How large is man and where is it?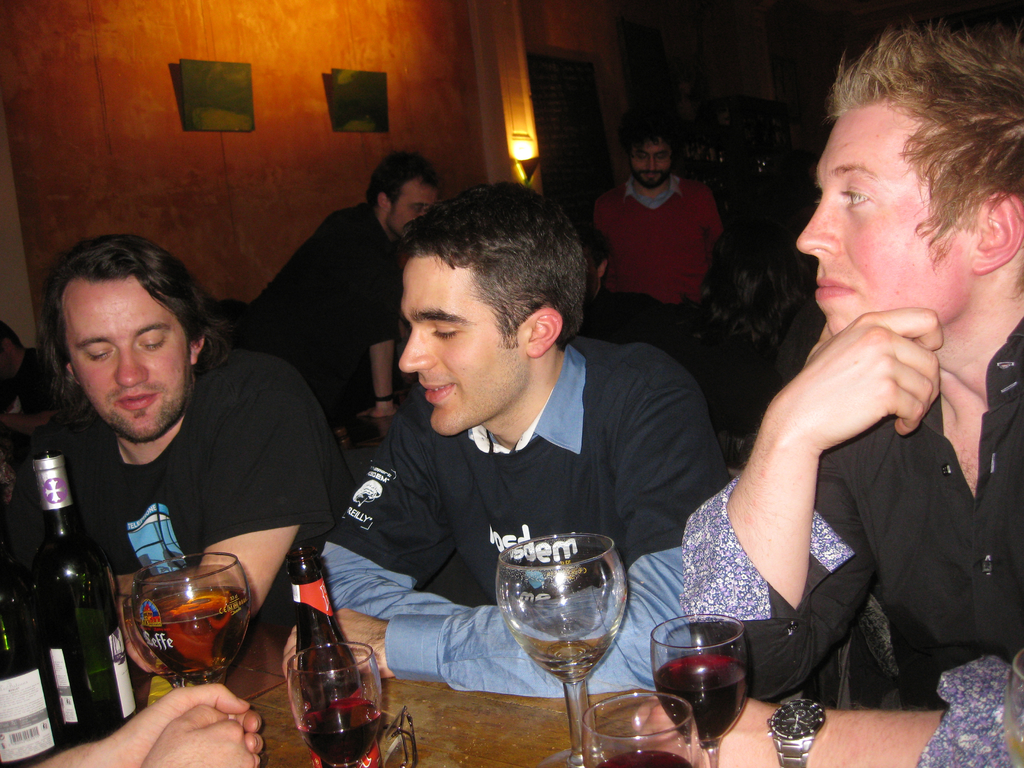
Bounding box: bbox=[288, 211, 726, 679].
